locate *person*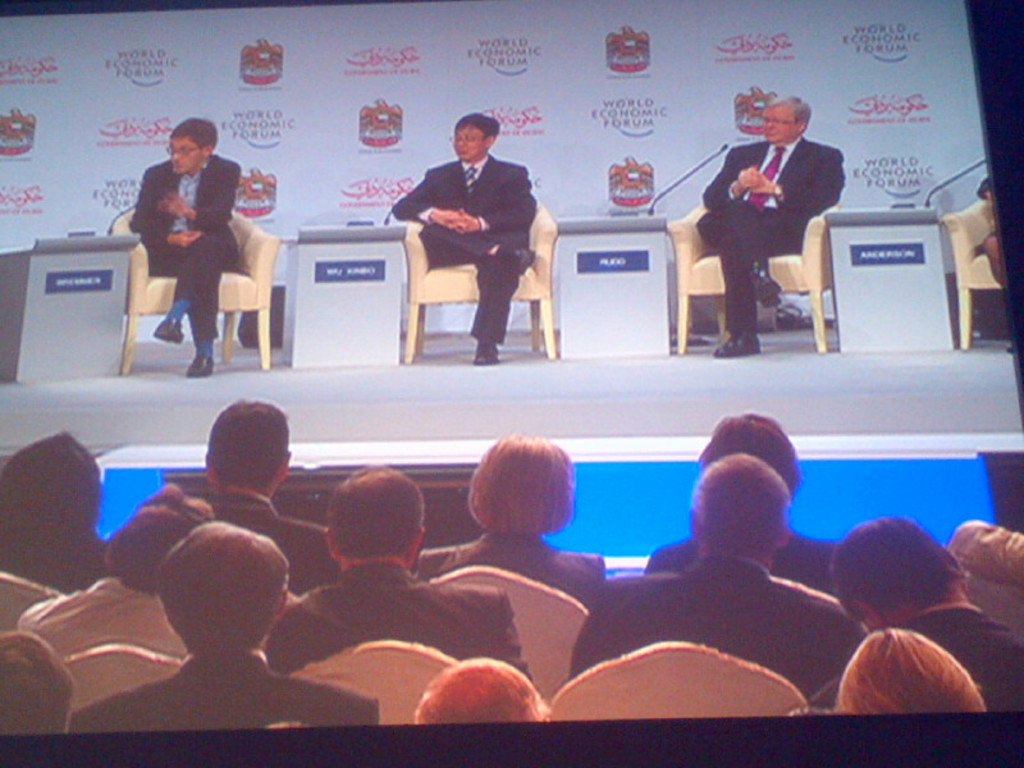
bbox(260, 460, 527, 678)
